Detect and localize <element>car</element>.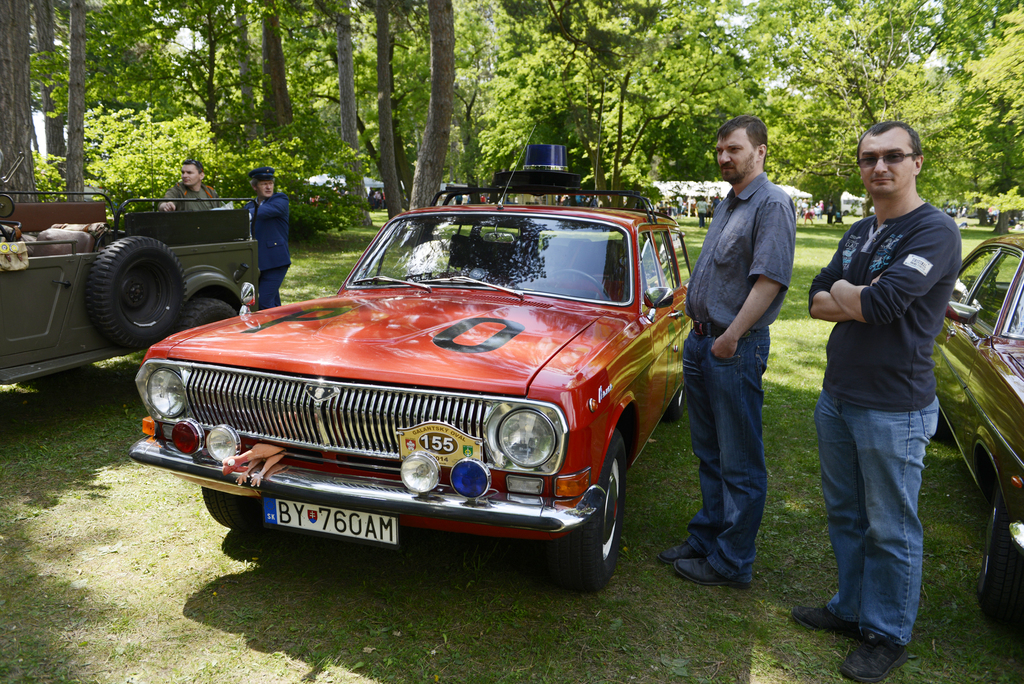
Localized at BBox(930, 232, 1023, 626).
